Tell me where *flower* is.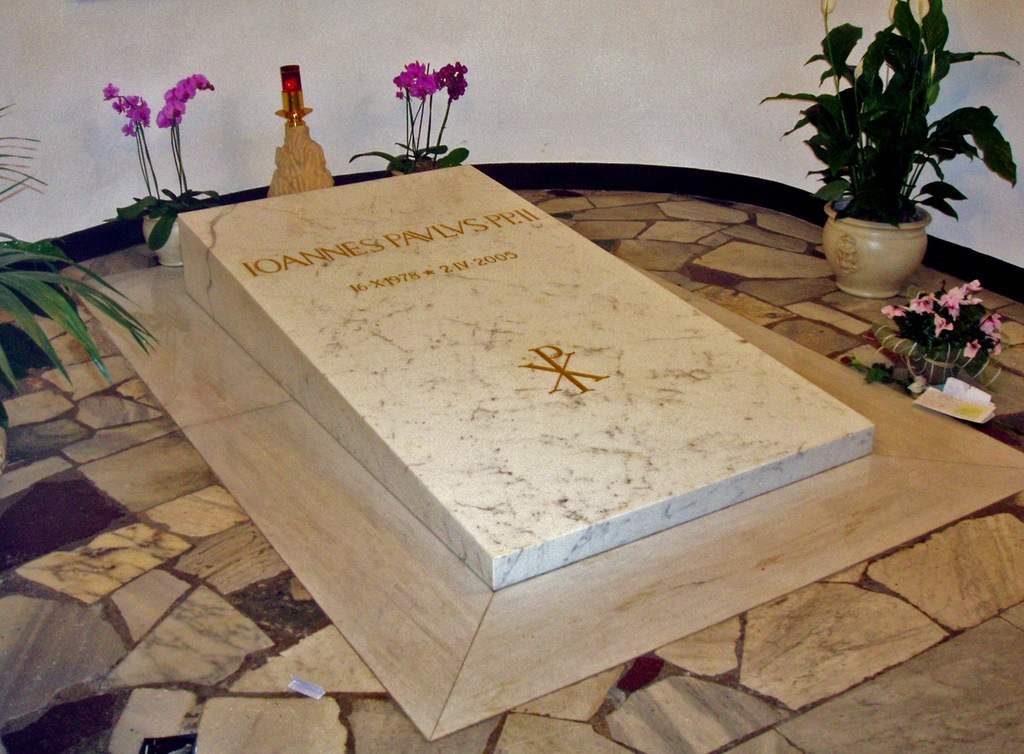
*flower* is at x1=961 y1=336 x2=980 y2=358.
